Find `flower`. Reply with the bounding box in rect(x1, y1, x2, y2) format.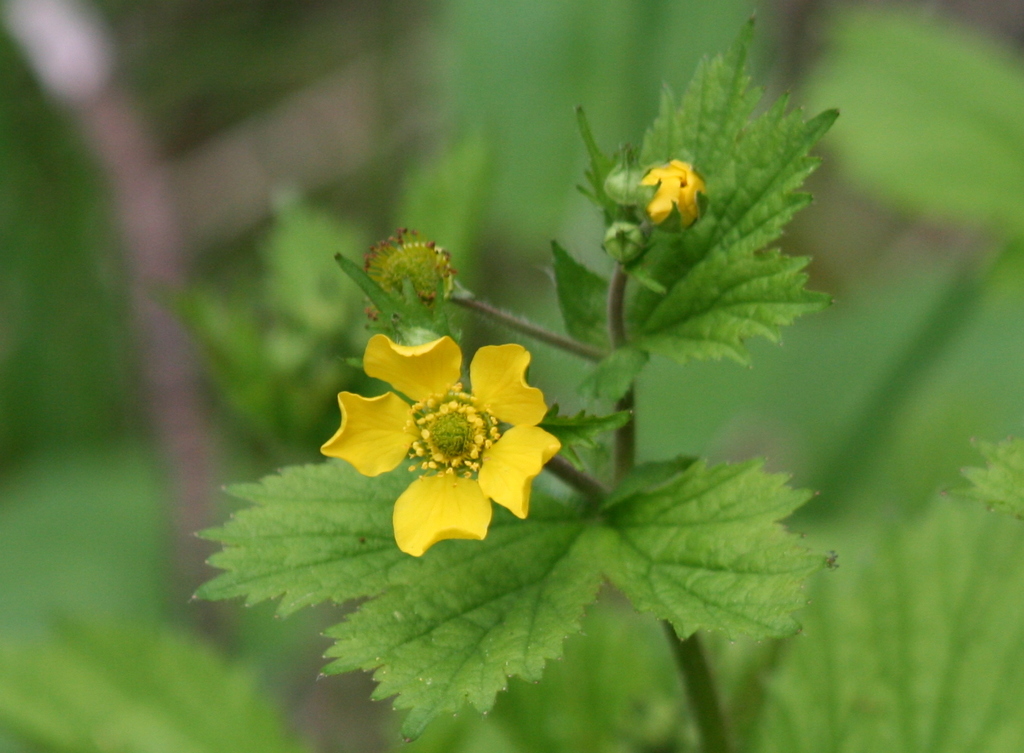
rect(632, 155, 719, 233).
